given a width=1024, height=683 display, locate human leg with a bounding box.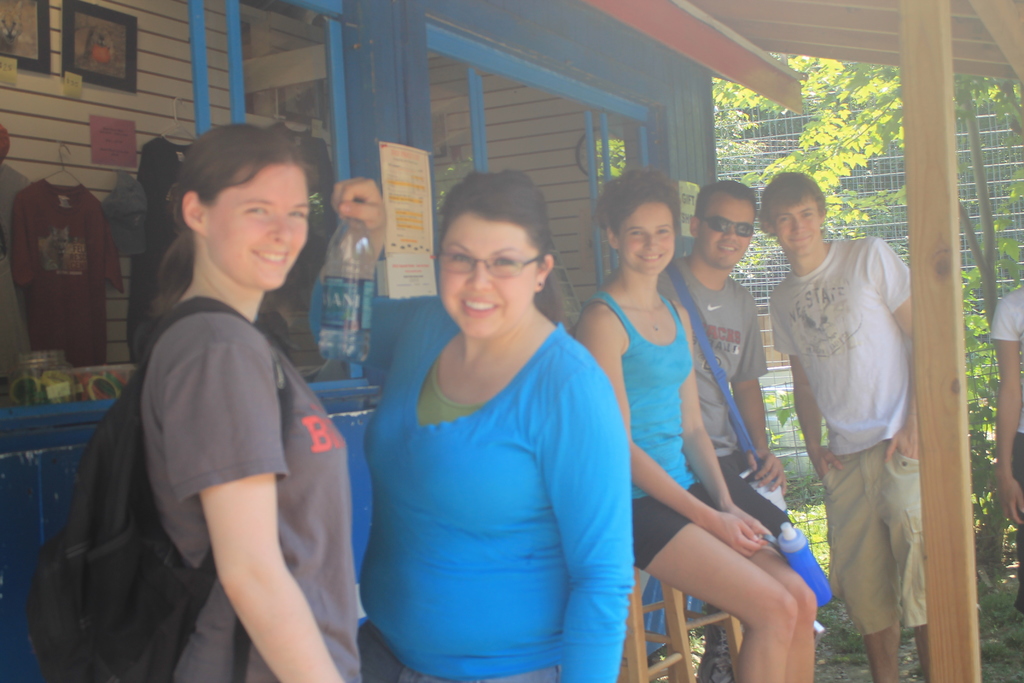
Located: l=773, t=201, r=829, b=250.
